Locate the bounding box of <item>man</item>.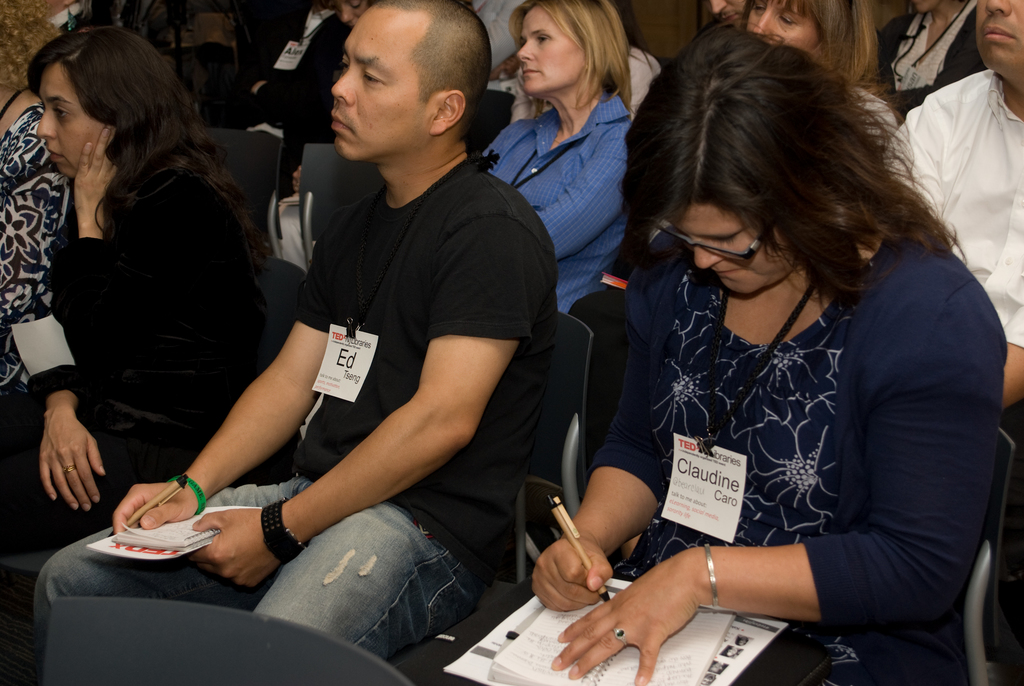
Bounding box: rect(881, 0, 1023, 412).
